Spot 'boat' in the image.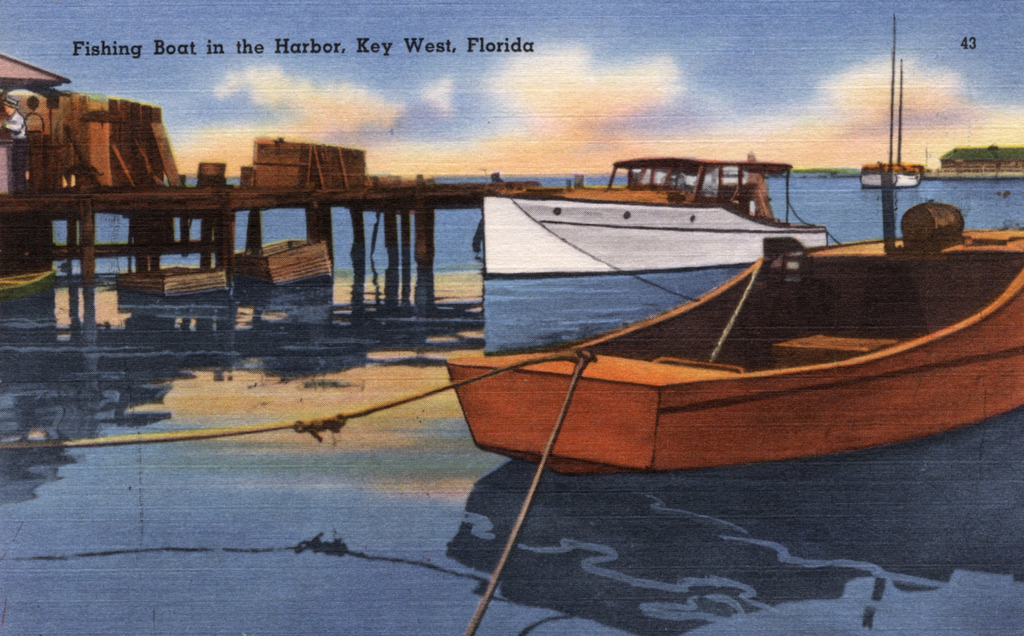
'boat' found at box(484, 148, 829, 347).
